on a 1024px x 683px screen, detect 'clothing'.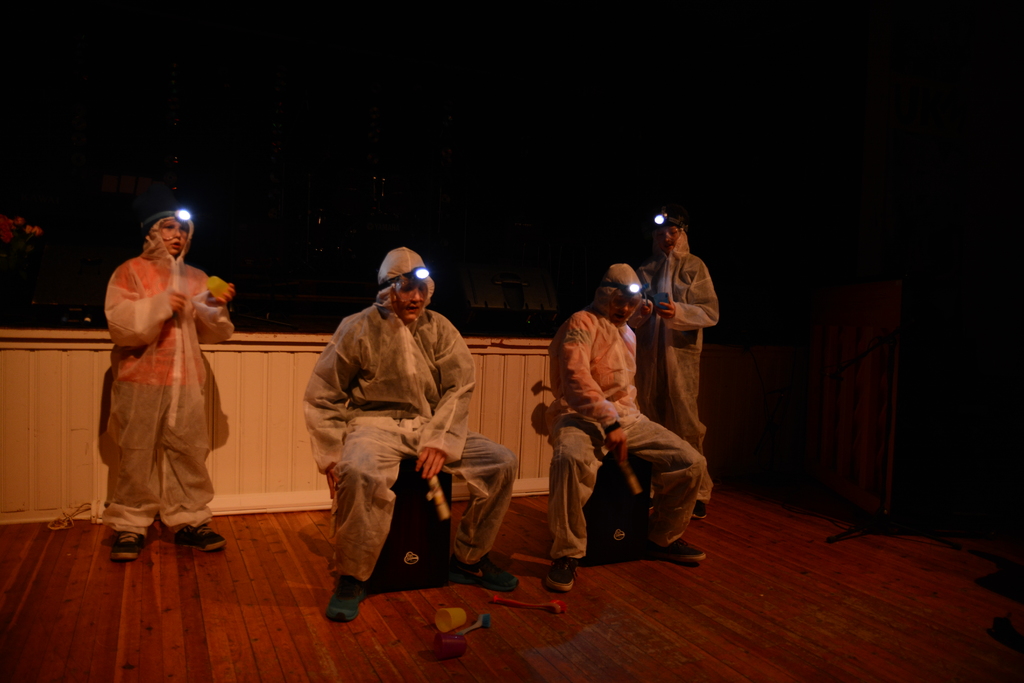
left=101, top=216, right=241, bottom=538.
